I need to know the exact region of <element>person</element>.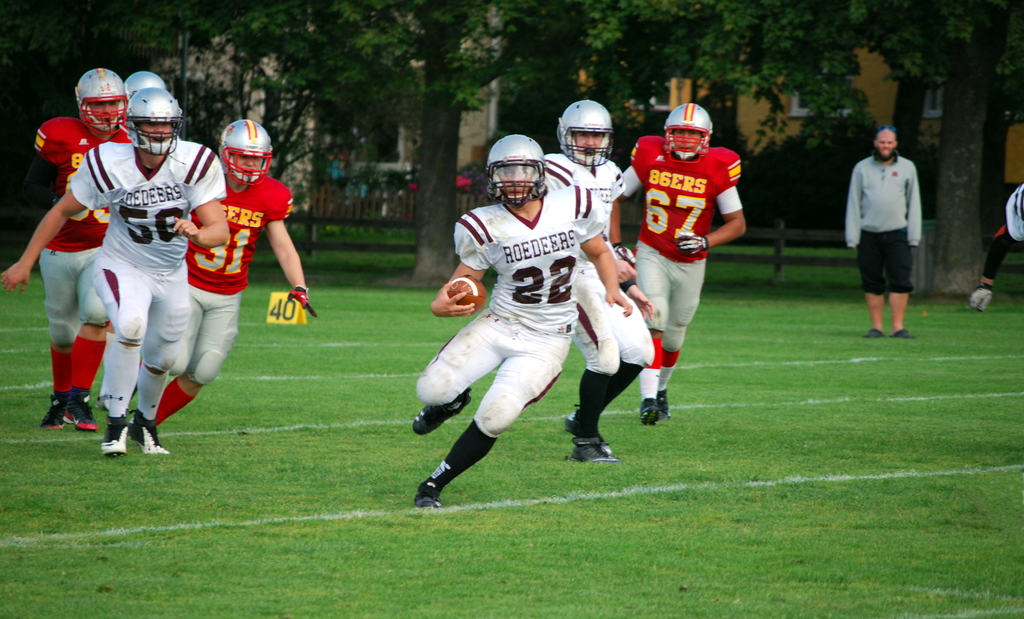
Region: [left=163, top=110, right=321, bottom=424].
